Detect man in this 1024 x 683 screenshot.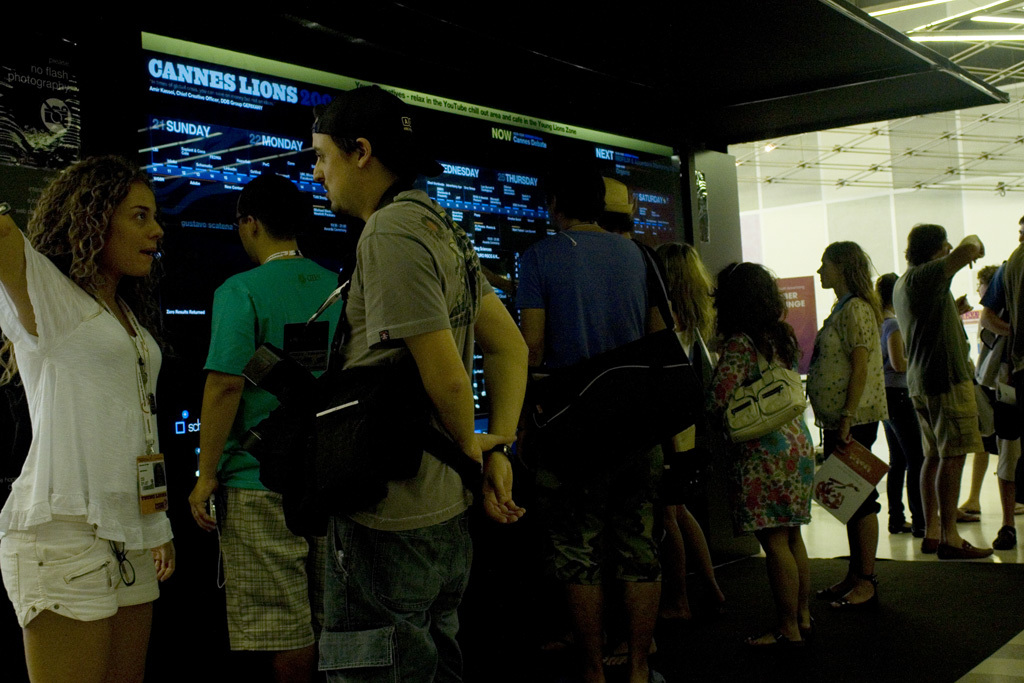
Detection: BBox(892, 224, 998, 564).
